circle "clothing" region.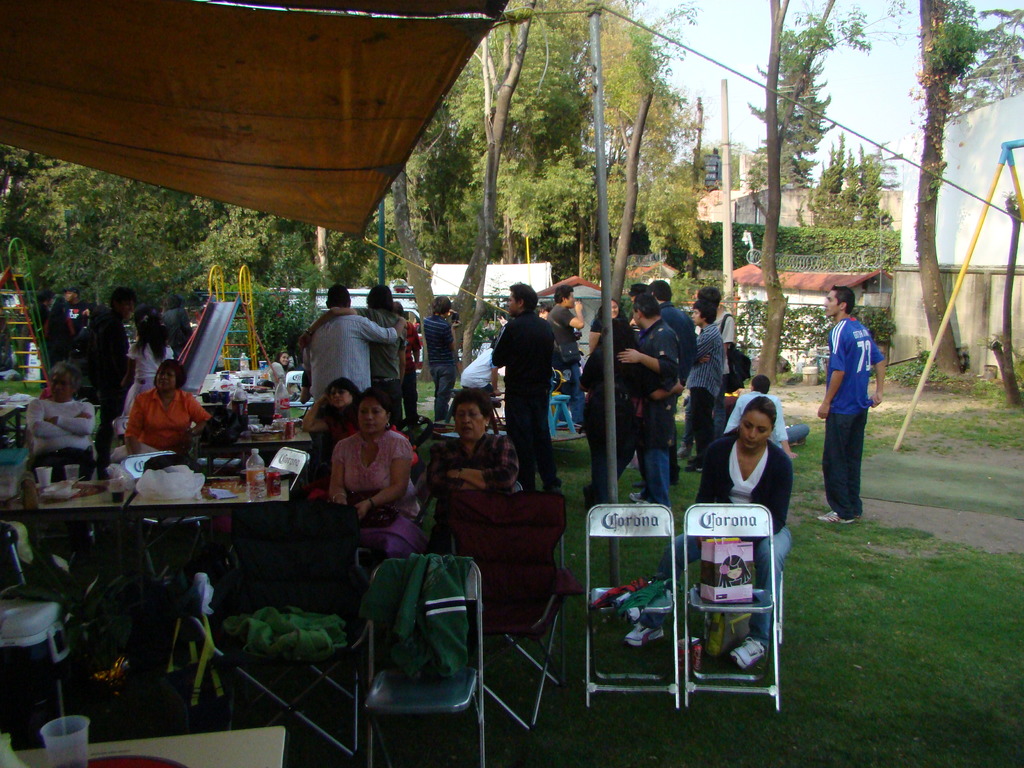
Region: bbox=(662, 433, 794, 644).
